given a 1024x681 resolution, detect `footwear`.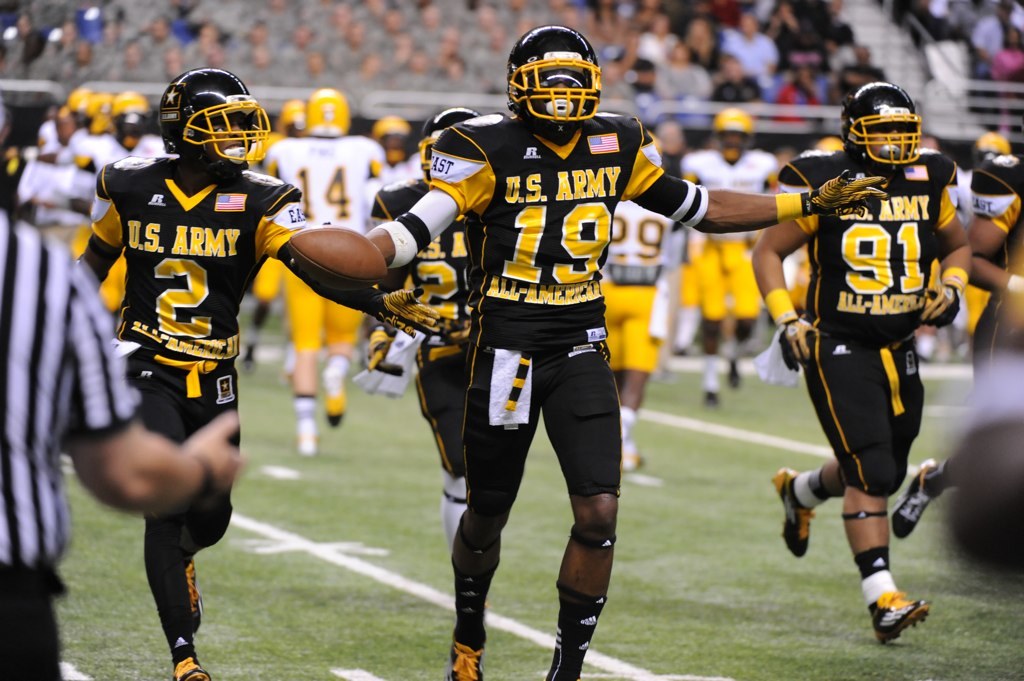
{"left": 726, "top": 368, "right": 743, "bottom": 390}.
